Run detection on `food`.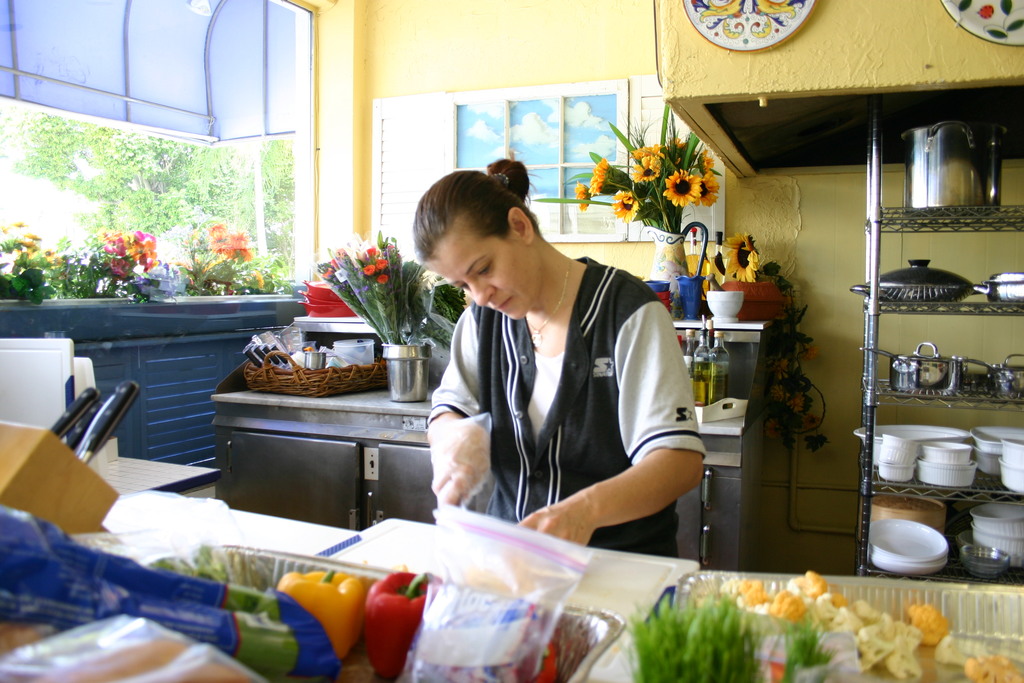
Result: x1=707, y1=566, x2=1023, y2=682.
